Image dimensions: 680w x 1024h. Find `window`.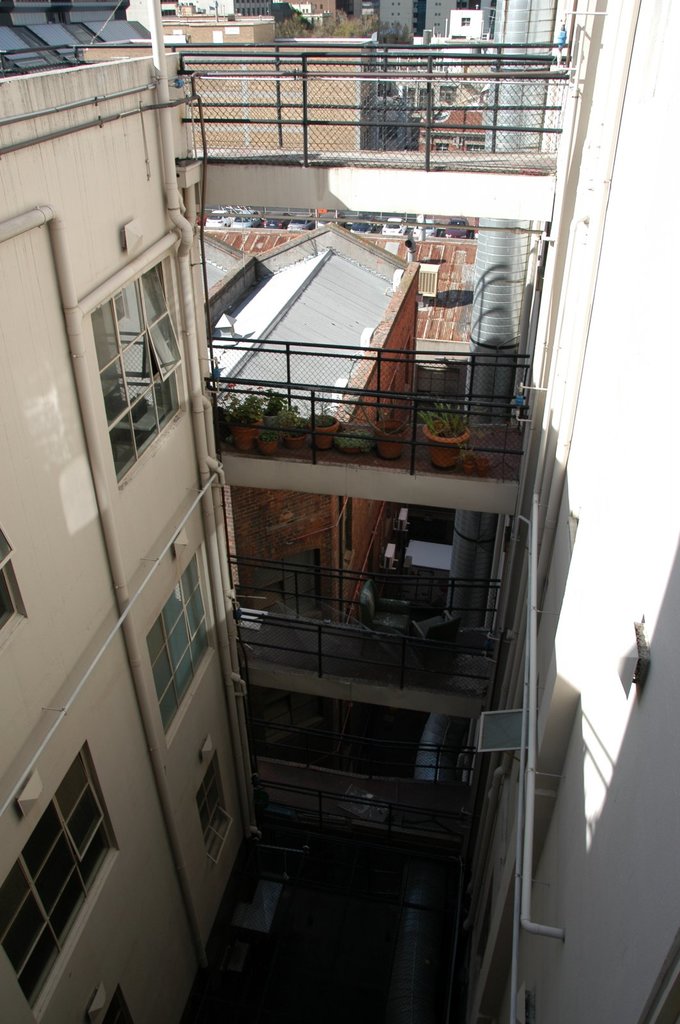
435, 142, 454, 151.
